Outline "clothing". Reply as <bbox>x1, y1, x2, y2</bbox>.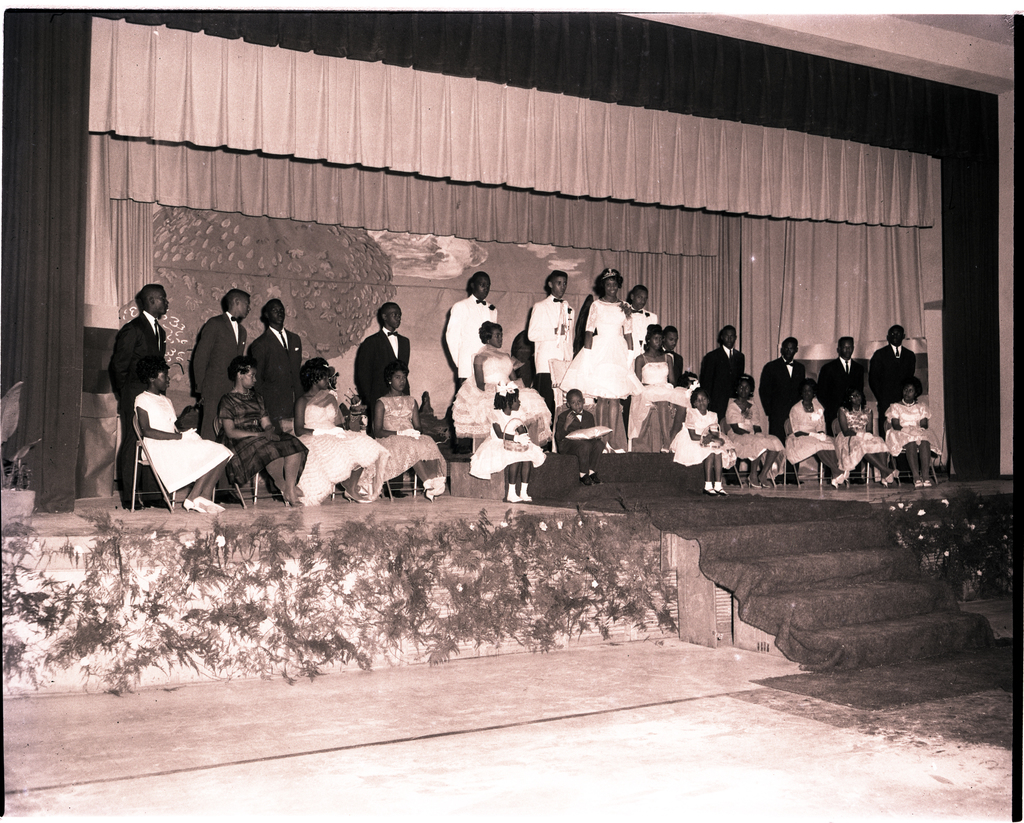
<bbox>221, 383, 308, 491</bbox>.
